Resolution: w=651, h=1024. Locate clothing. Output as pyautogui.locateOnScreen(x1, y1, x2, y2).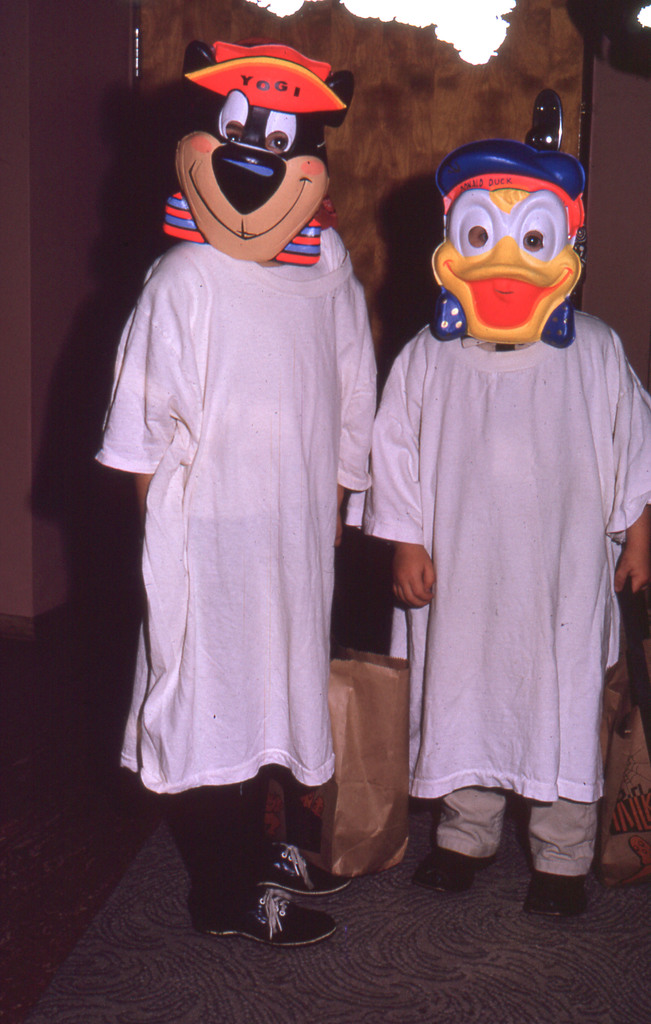
pyautogui.locateOnScreen(99, 241, 379, 916).
